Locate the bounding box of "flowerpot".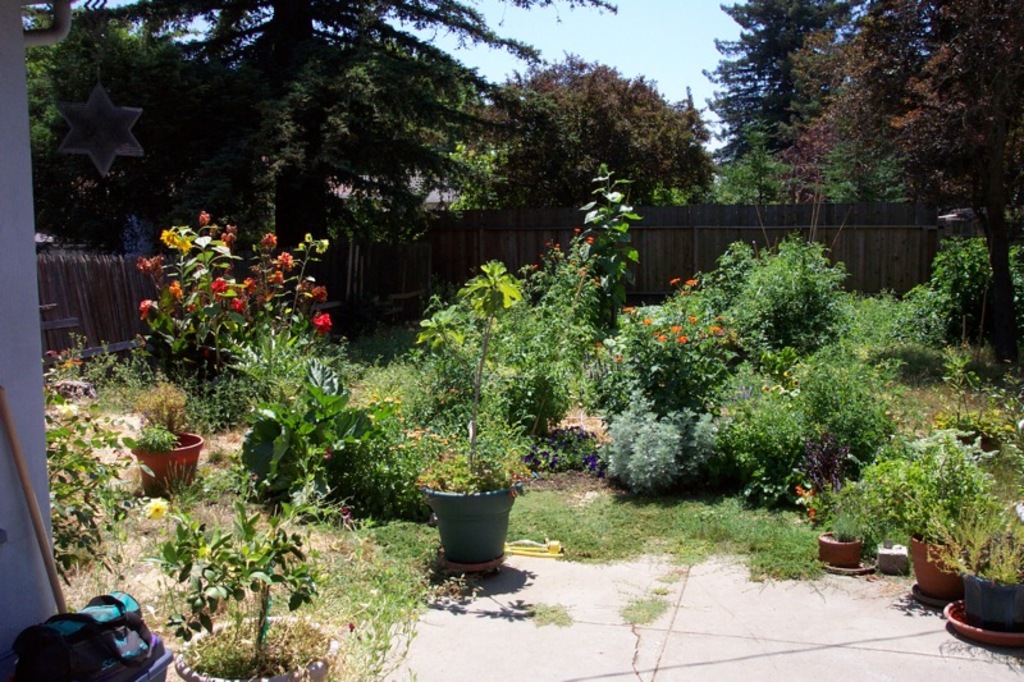
Bounding box: box=[817, 525, 858, 566].
